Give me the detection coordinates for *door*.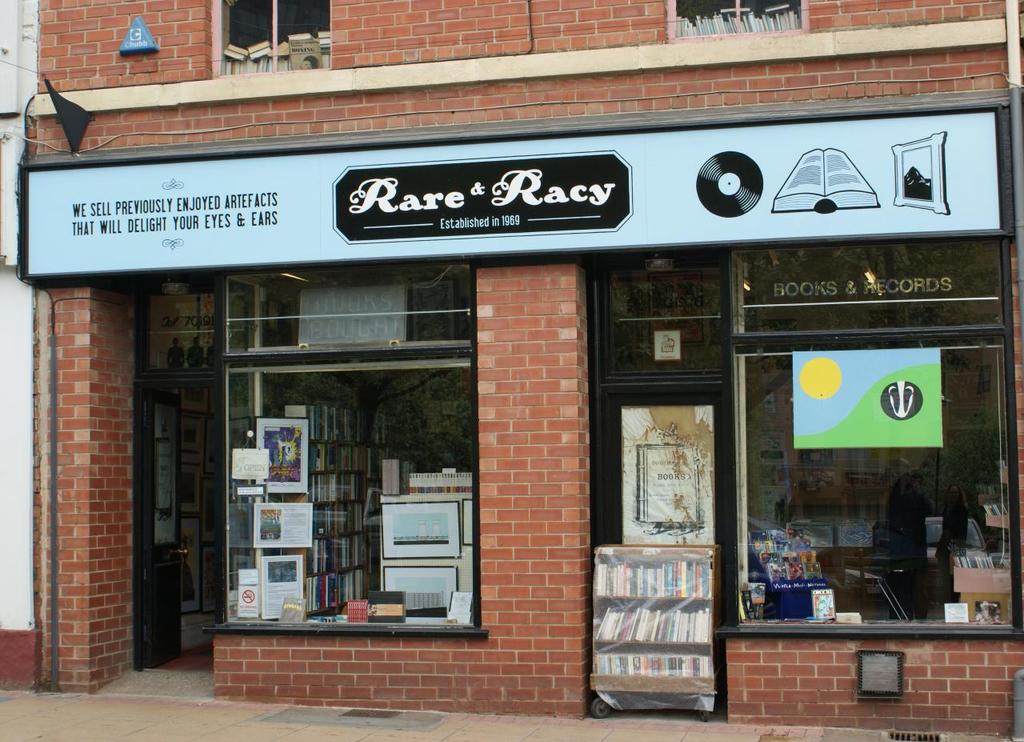
Rect(594, 375, 726, 708).
